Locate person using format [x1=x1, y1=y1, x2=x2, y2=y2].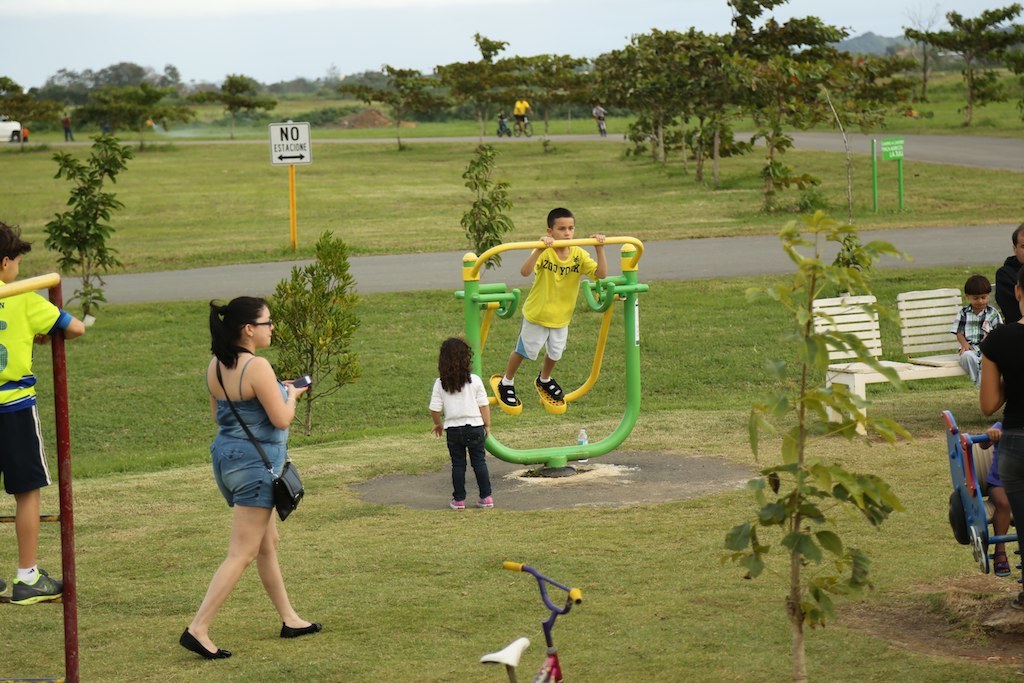
[x1=974, y1=278, x2=1023, y2=562].
